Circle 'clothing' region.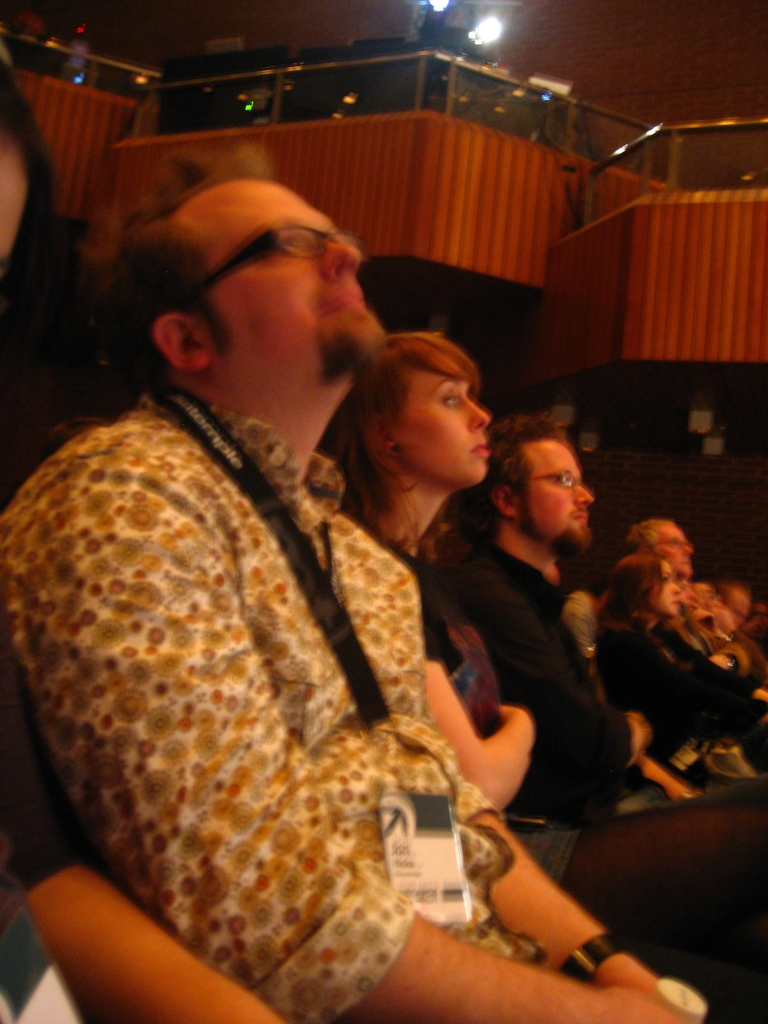
Region: <bbox>596, 627, 767, 769</bbox>.
